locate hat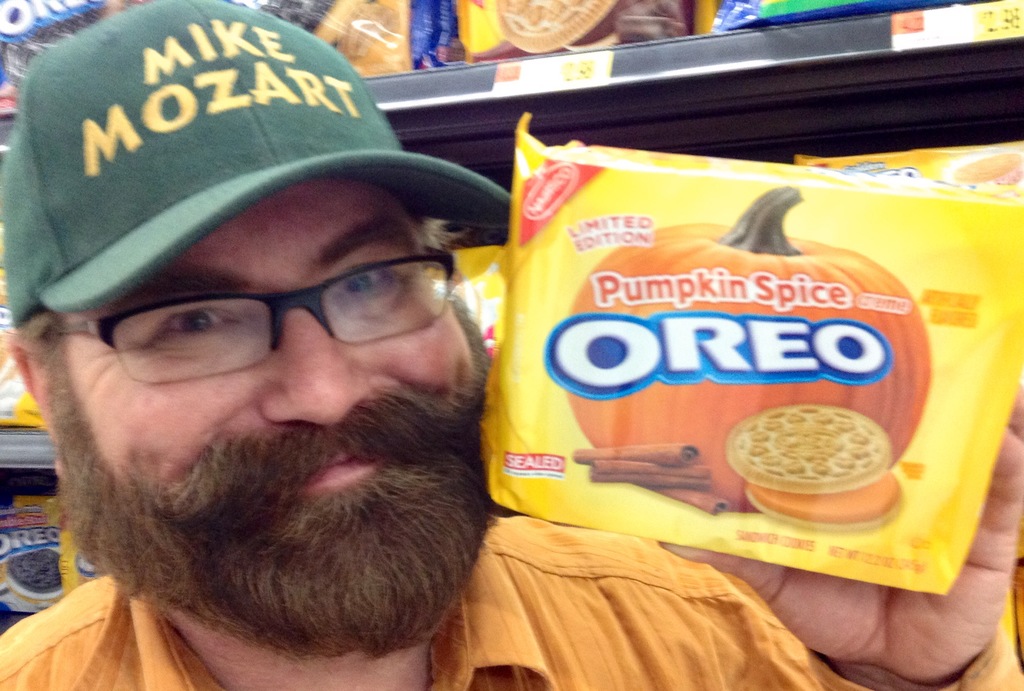
left=3, top=0, right=513, bottom=326
